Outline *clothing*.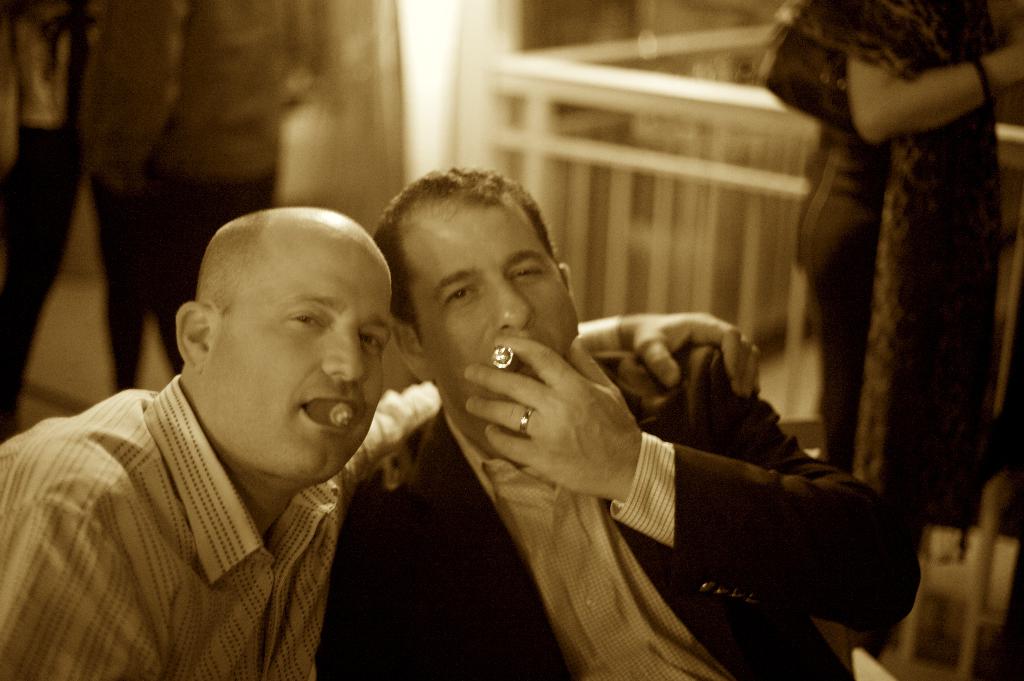
Outline: 78/0/287/379.
